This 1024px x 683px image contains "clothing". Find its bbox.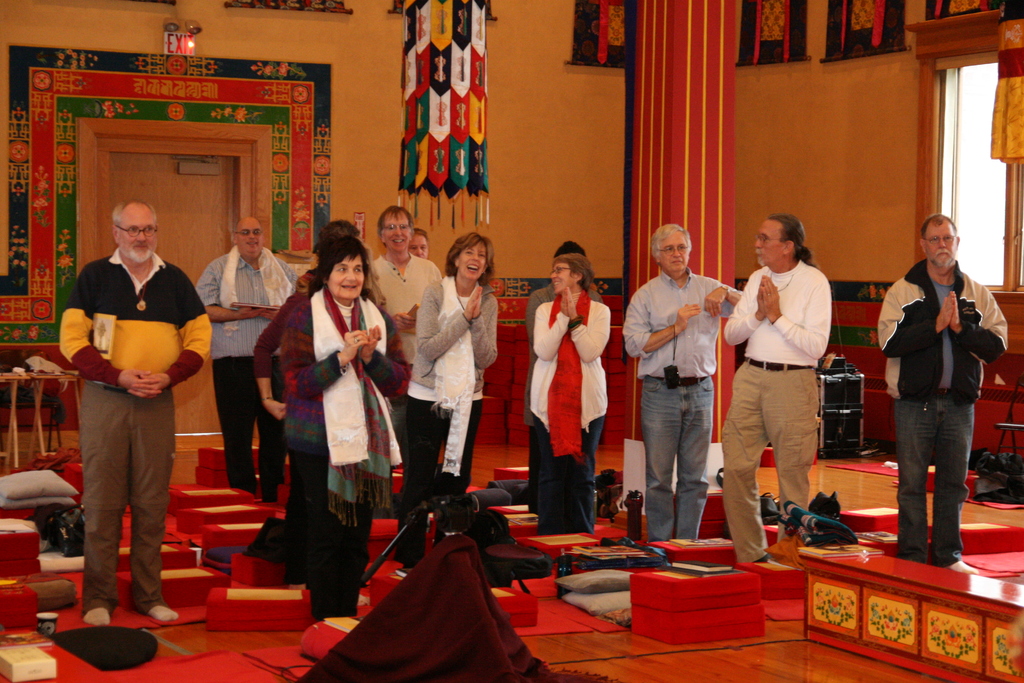
select_region(525, 292, 613, 534).
